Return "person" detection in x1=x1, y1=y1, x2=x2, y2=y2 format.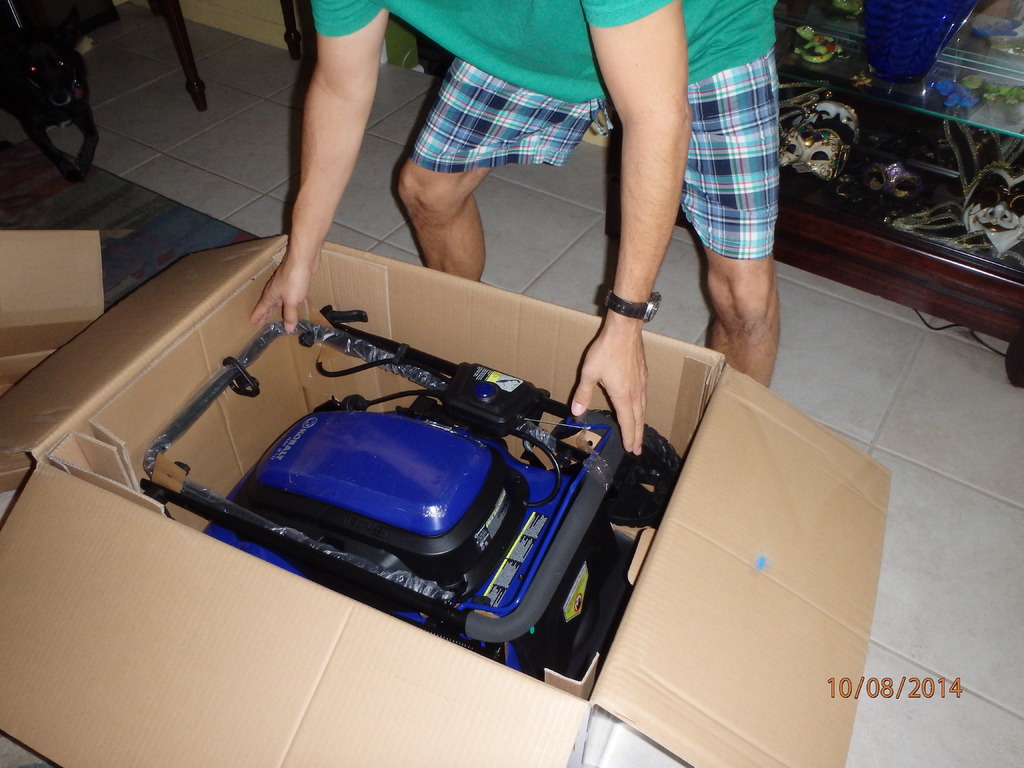
x1=246, y1=0, x2=781, y2=460.
